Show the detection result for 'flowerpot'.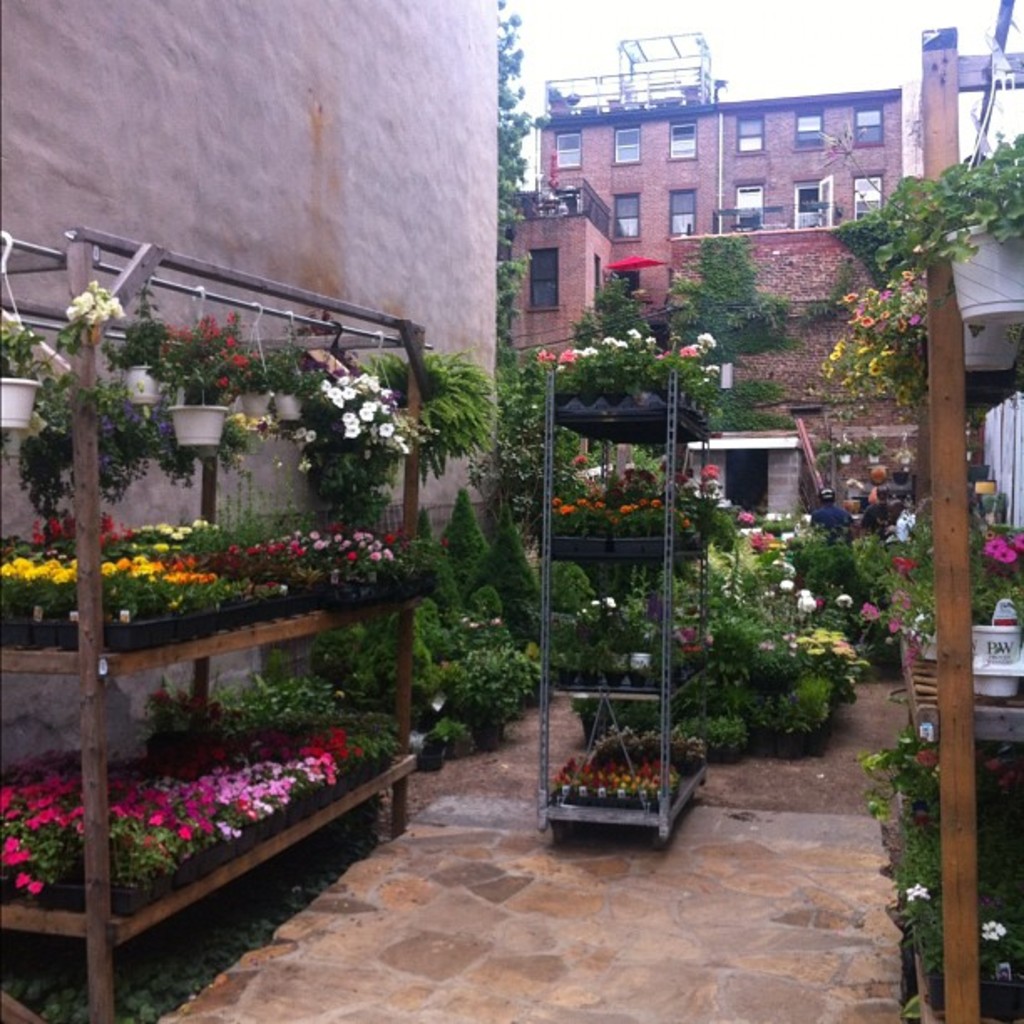
0 373 38 432.
